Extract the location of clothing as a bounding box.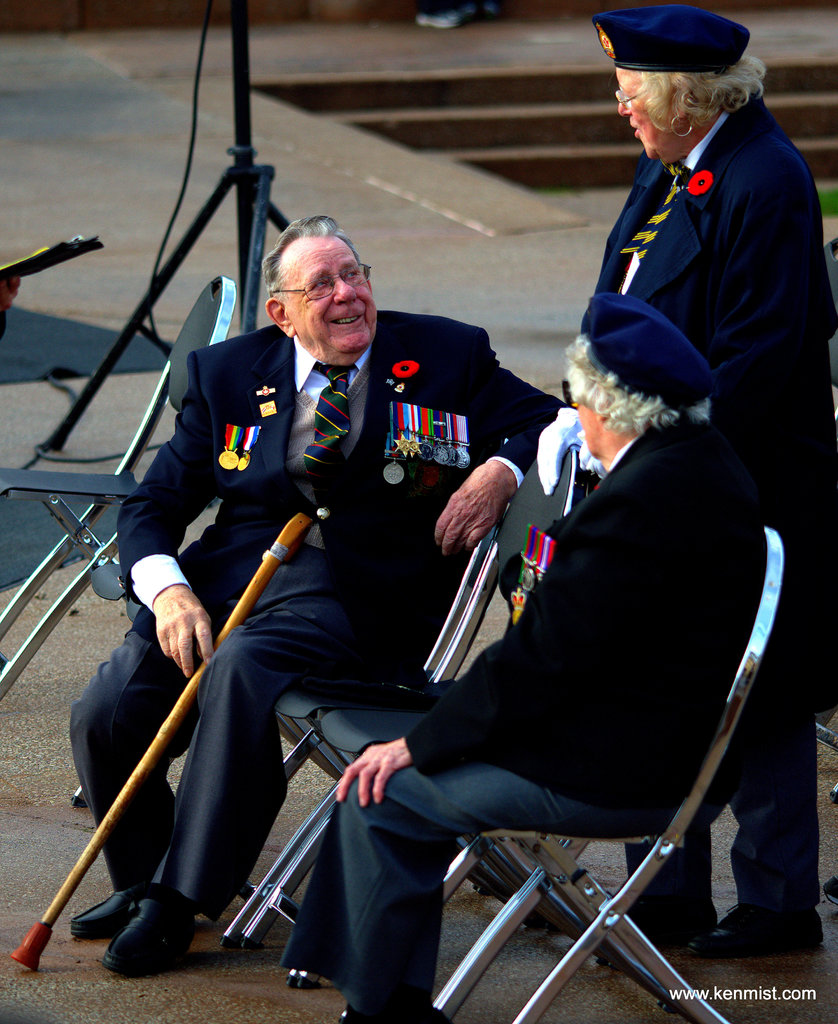
[left=283, top=400, right=768, bottom=1018].
